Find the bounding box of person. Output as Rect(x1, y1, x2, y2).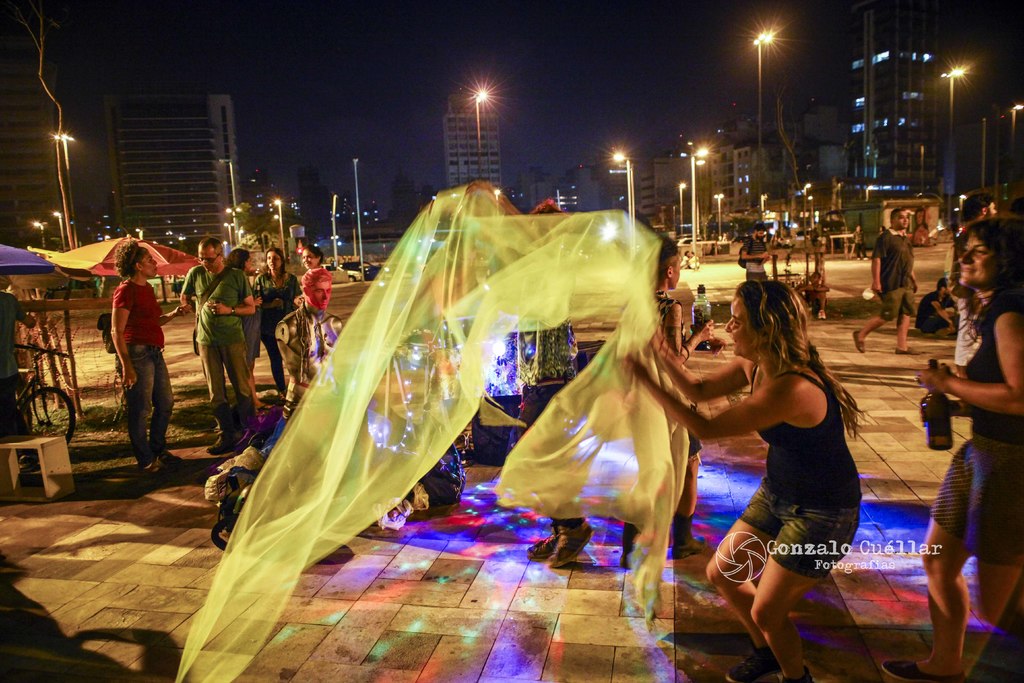
Rect(916, 272, 952, 334).
